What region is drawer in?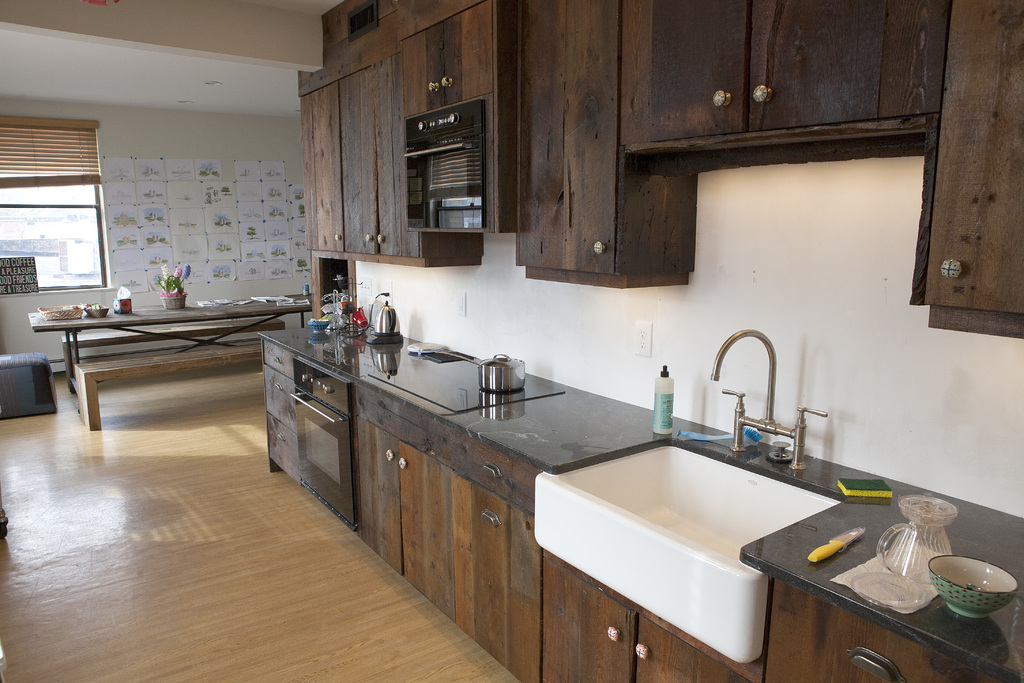
left=447, top=434, right=537, bottom=511.
